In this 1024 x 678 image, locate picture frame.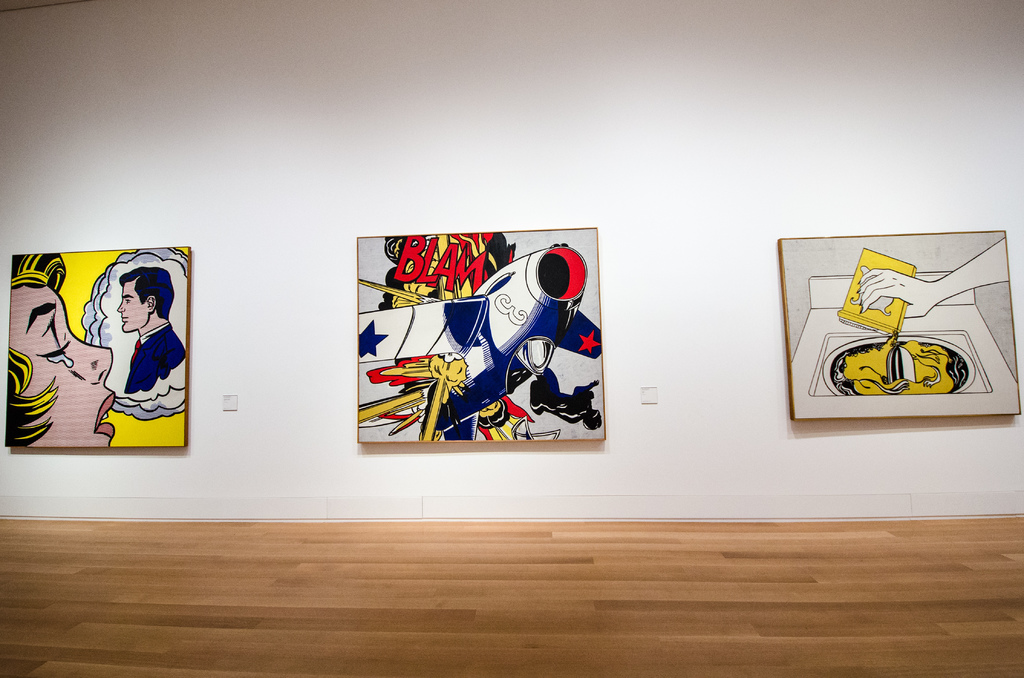
Bounding box: bbox=(776, 234, 1023, 416).
